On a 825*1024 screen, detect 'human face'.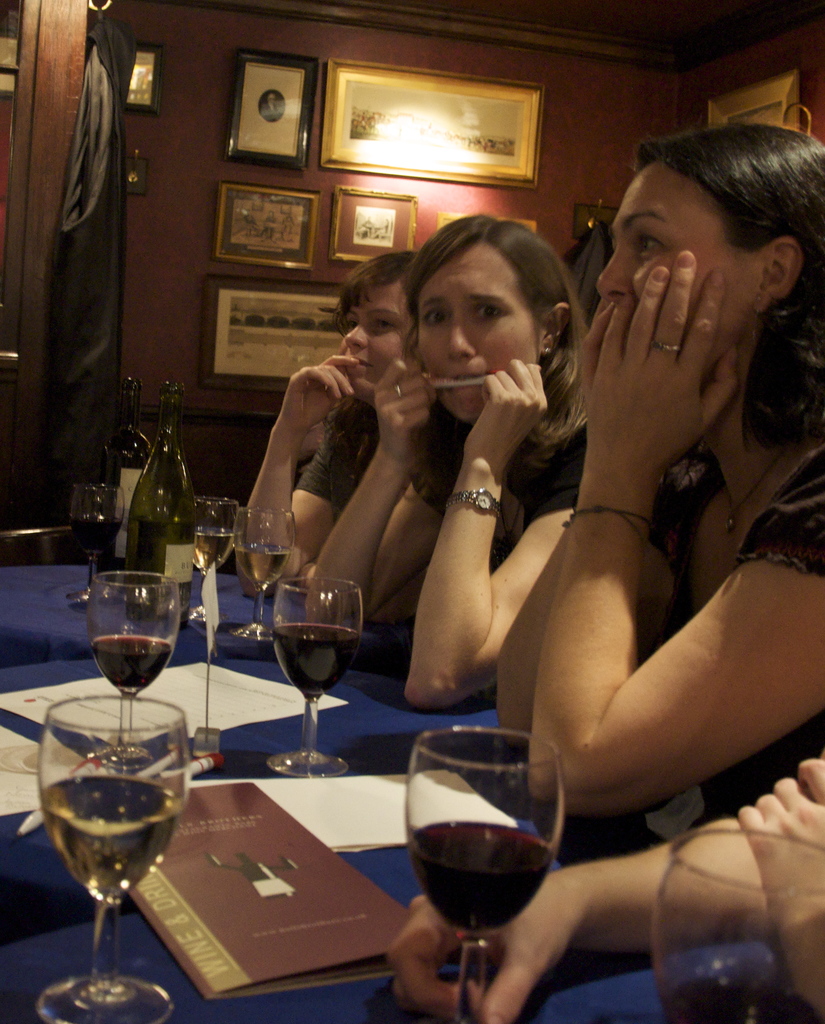
[x1=342, y1=275, x2=422, y2=403].
